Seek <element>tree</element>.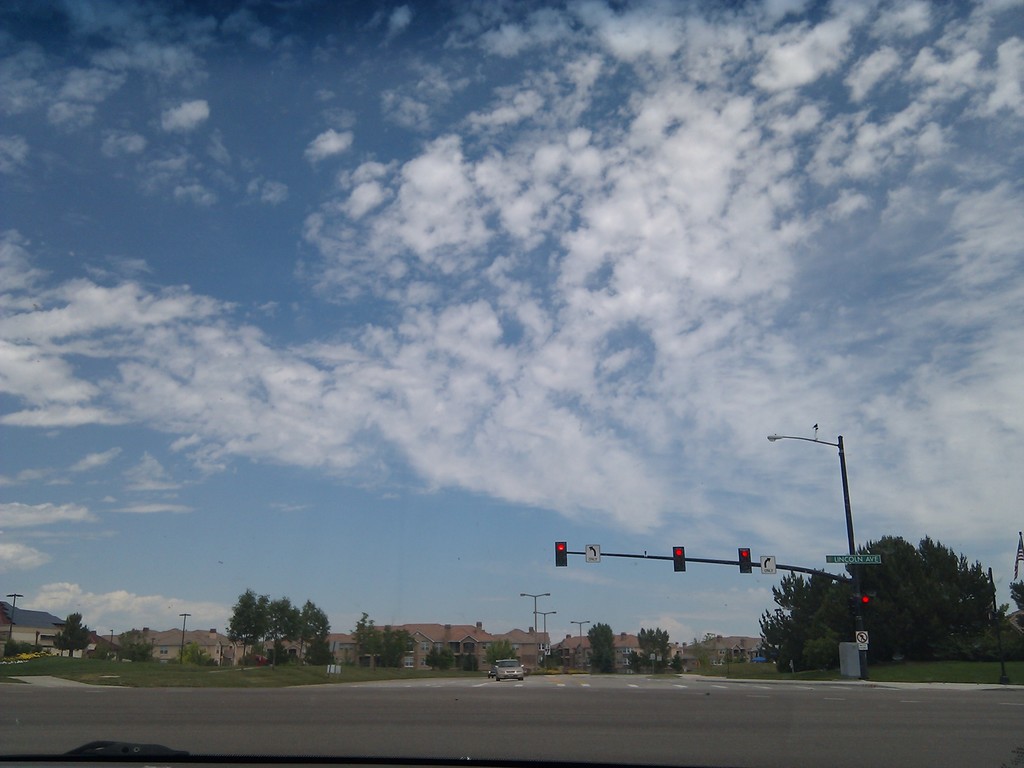
x1=636 y1=627 x2=668 y2=675.
